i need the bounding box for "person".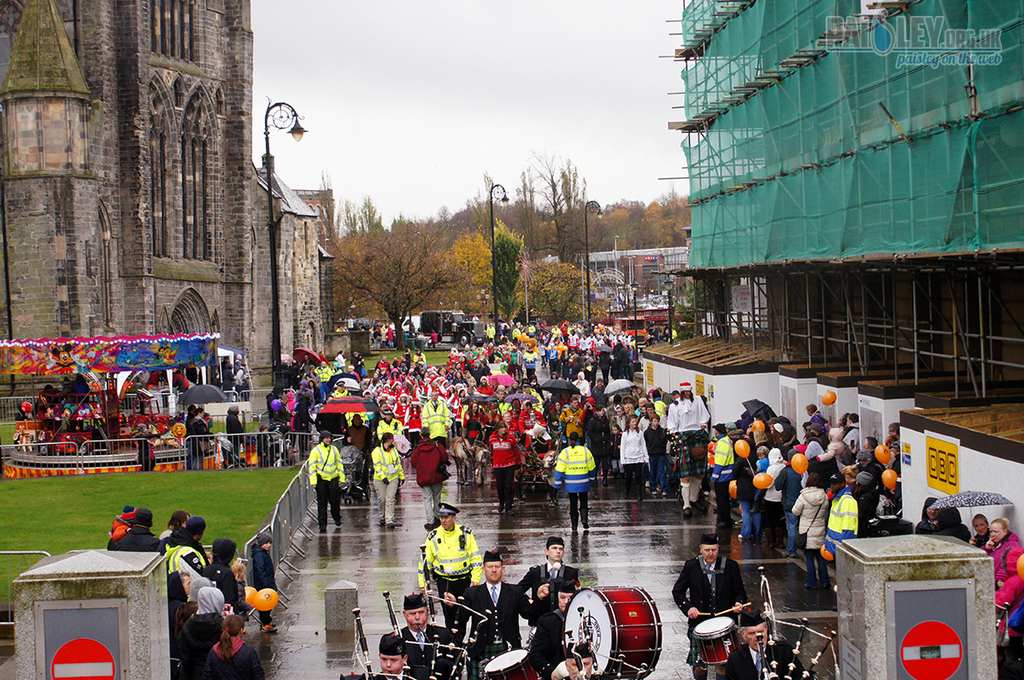
Here it is: <box>618,407,656,496</box>.
